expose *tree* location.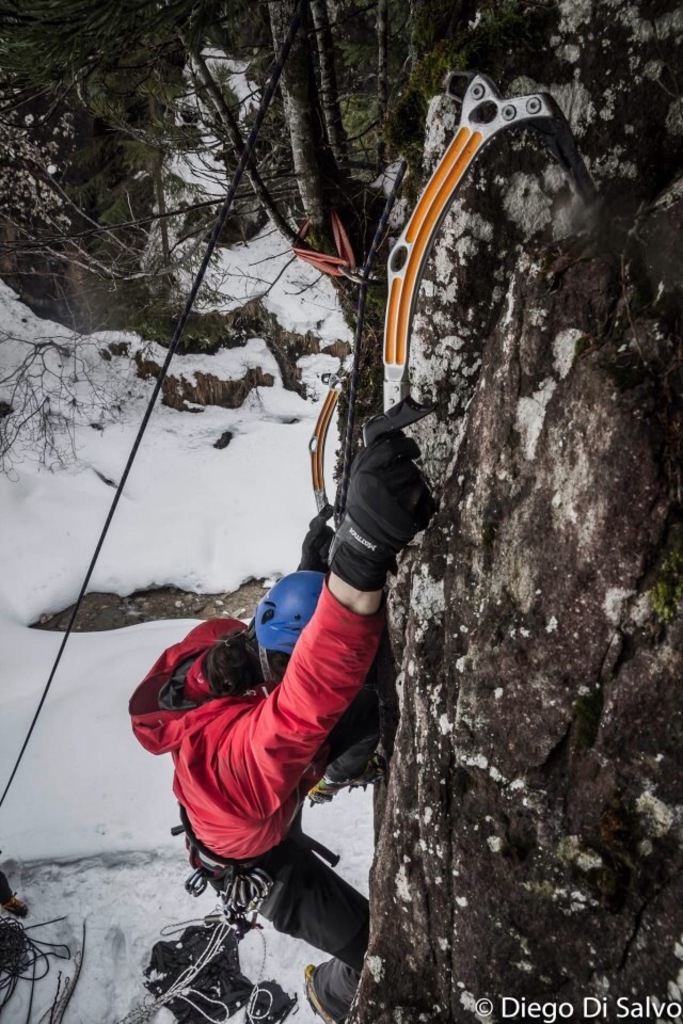
Exposed at l=0, t=0, r=180, b=371.
